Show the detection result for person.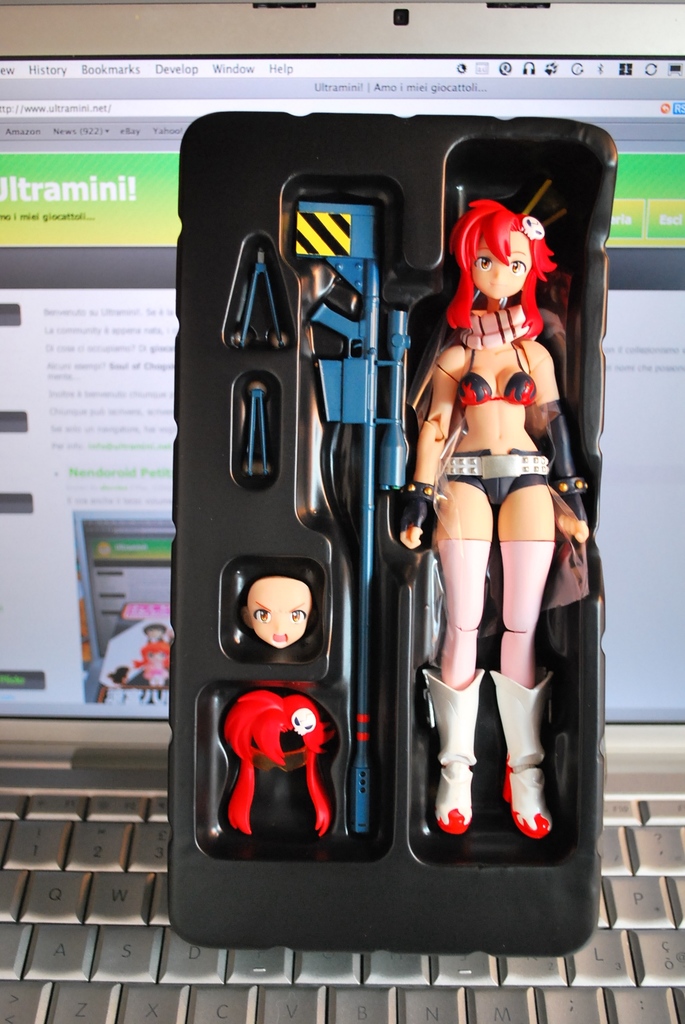
detection(238, 569, 315, 644).
